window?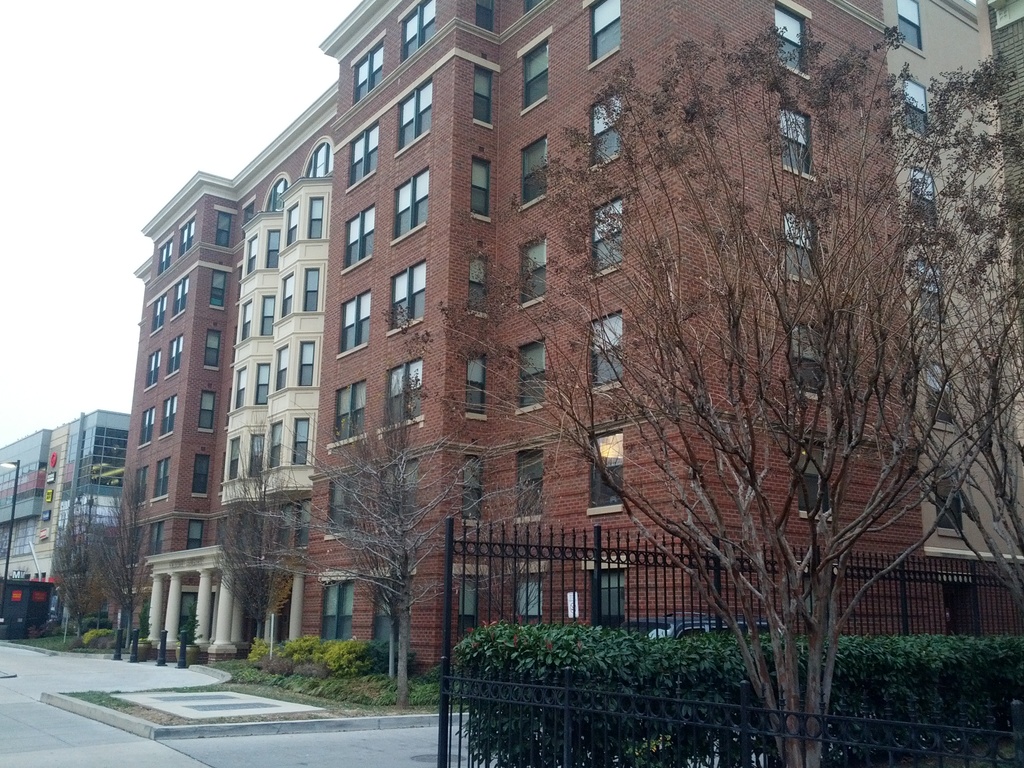
351 114 387 193
